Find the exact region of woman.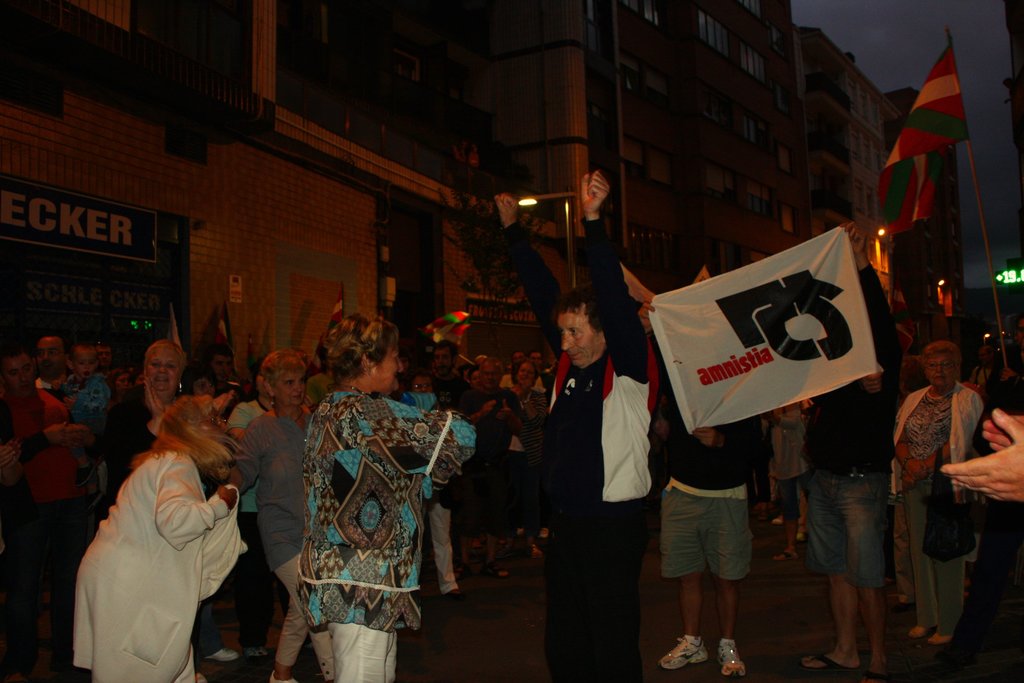
Exact region: l=503, t=361, r=546, b=555.
